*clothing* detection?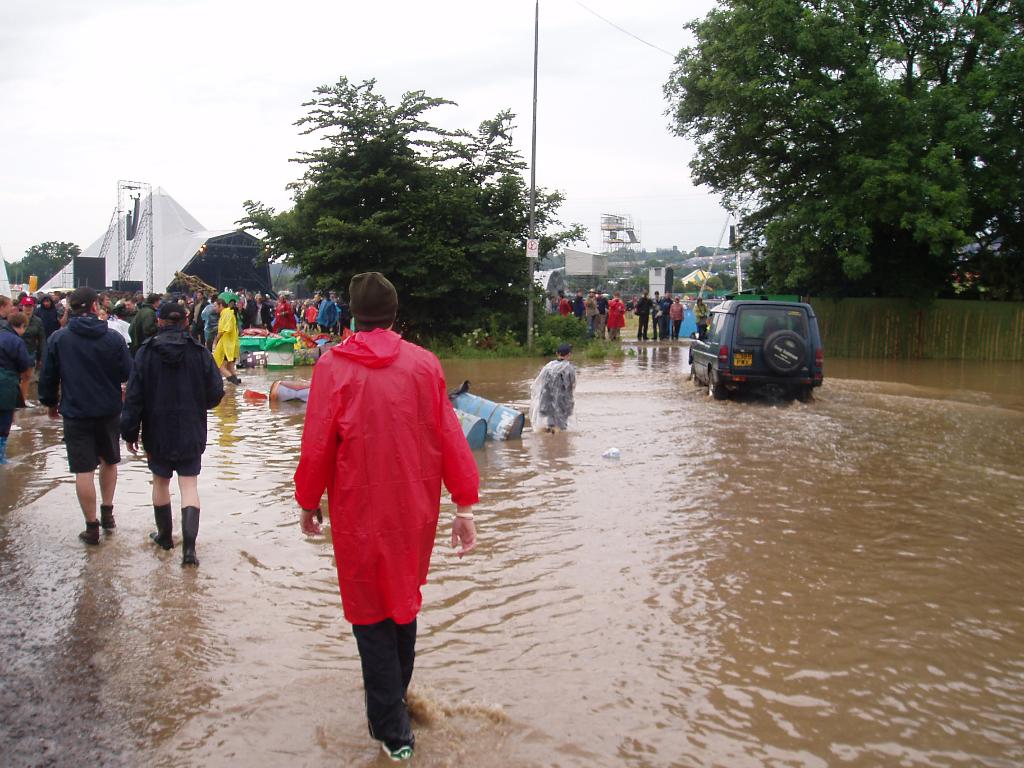
box=[571, 298, 583, 316]
